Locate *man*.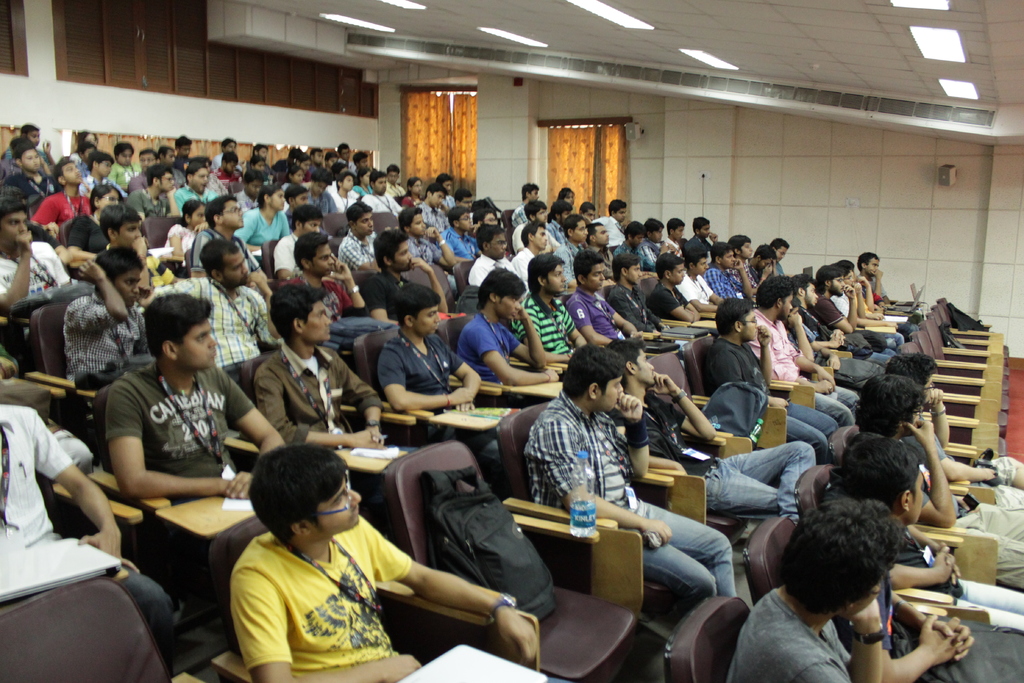
Bounding box: region(336, 199, 385, 278).
